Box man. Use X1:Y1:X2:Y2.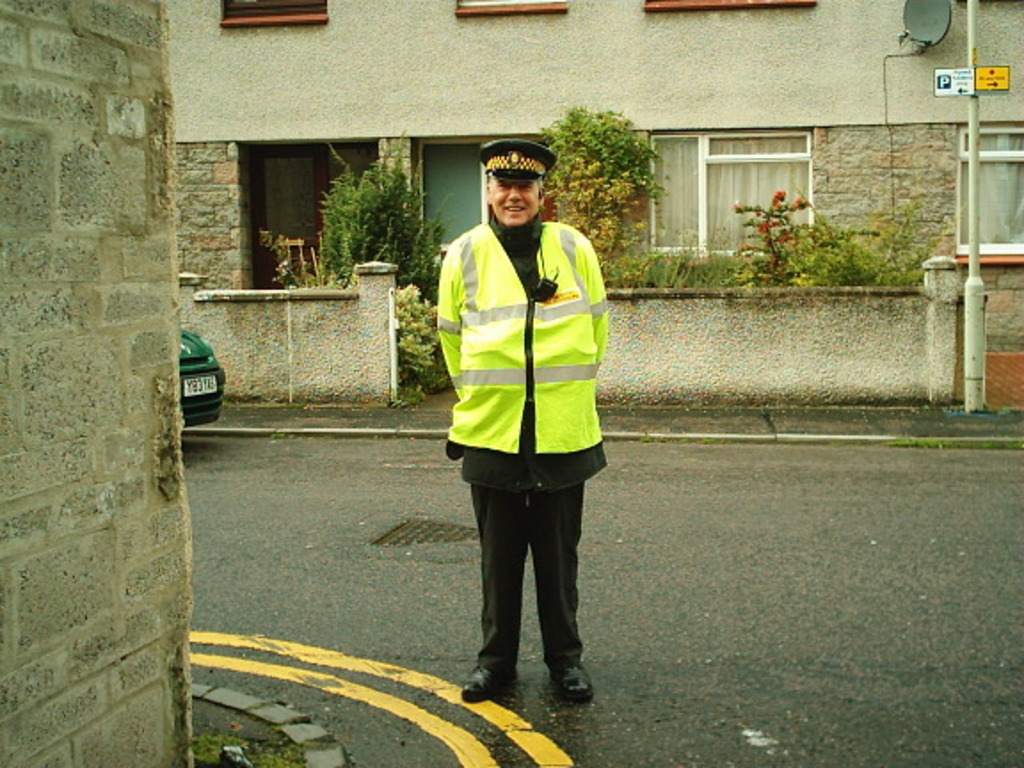
430:137:613:706.
